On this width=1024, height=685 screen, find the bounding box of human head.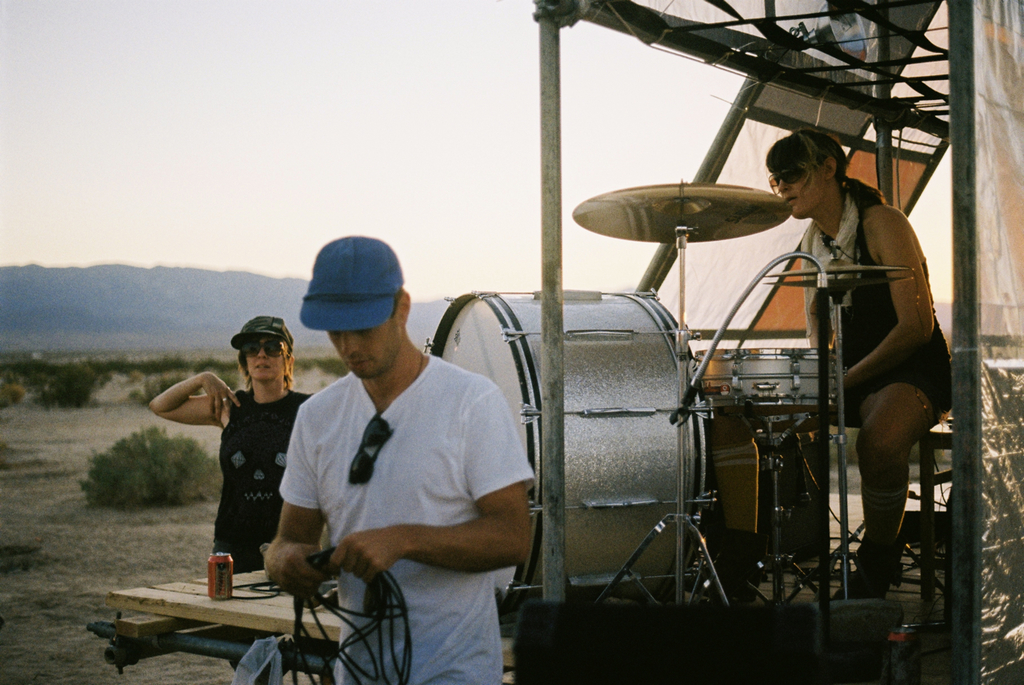
Bounding box: detection(286, 235, 412, 388).
